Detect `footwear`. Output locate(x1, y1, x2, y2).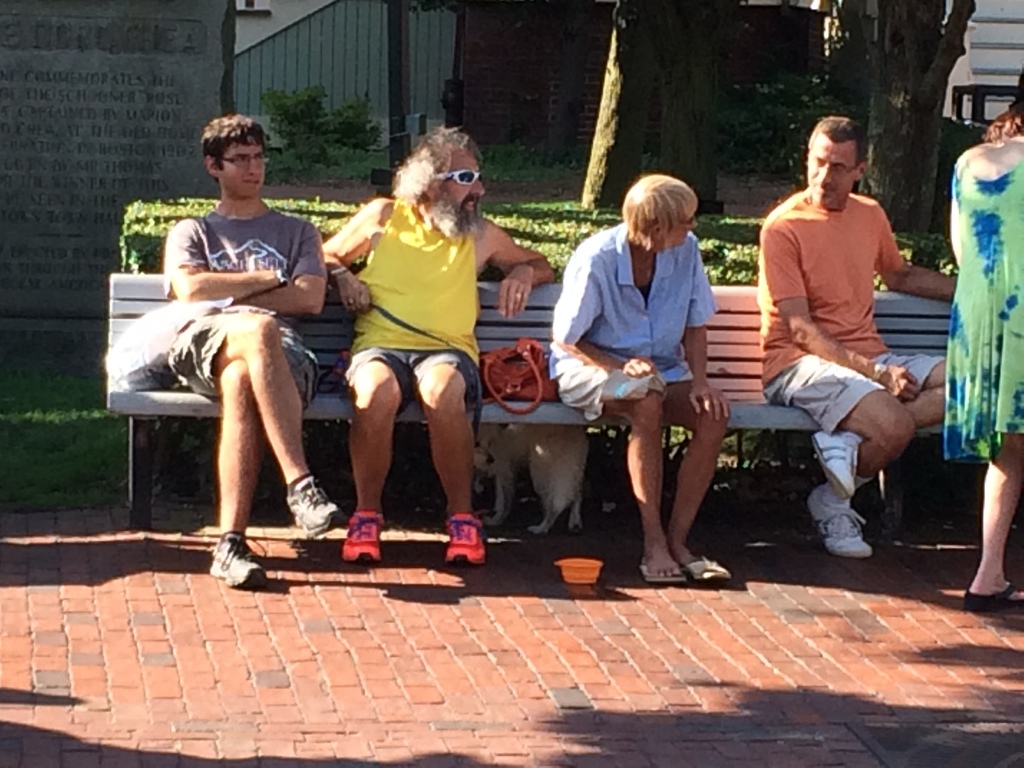
locate(287, 479, 344, 538).
